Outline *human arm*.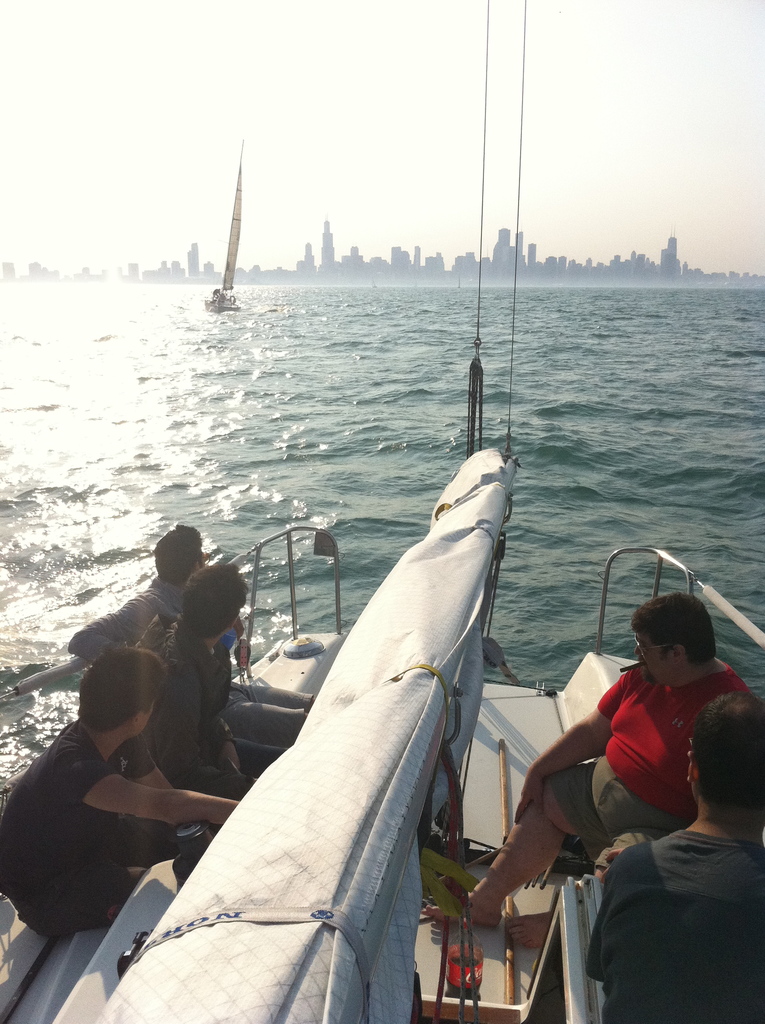
Outline: Rect(57, 750, 243, 832).
